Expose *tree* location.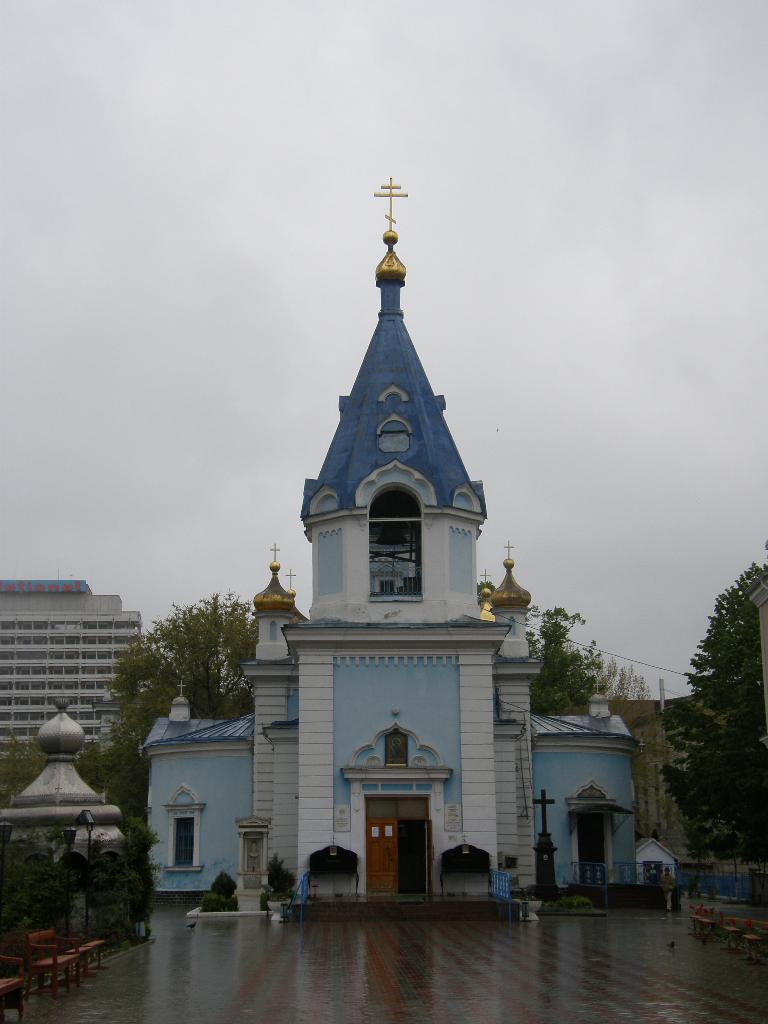
Exposed at bbox(650, 554, 767, 859).
